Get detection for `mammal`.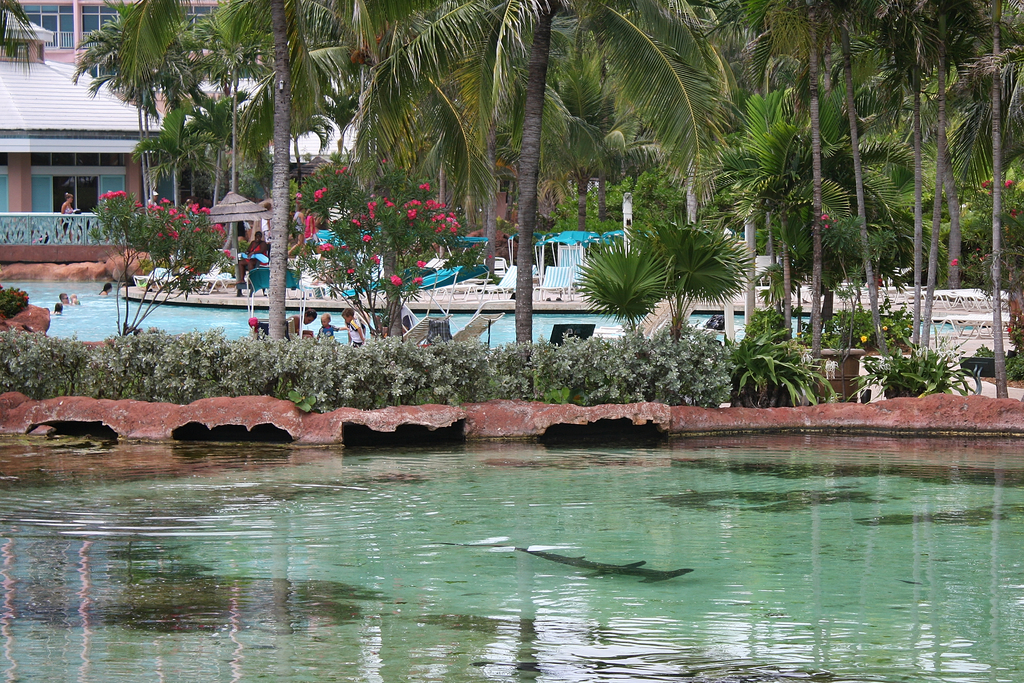
Detection: <box>385,315,412,339</box>.
